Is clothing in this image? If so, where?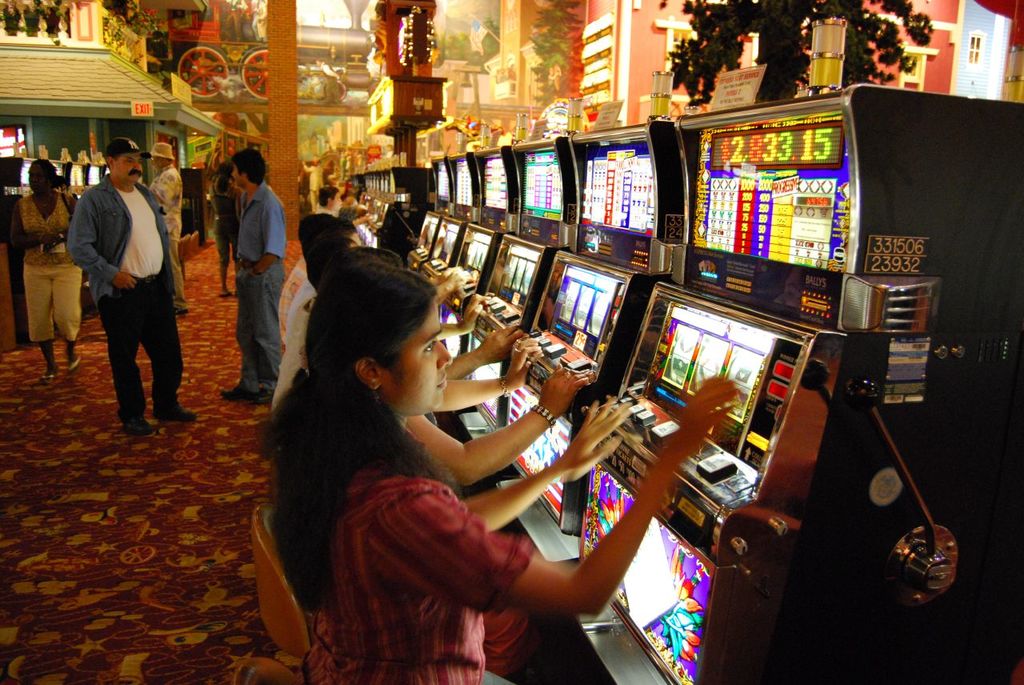
Yes, at [20,190,83,339].
